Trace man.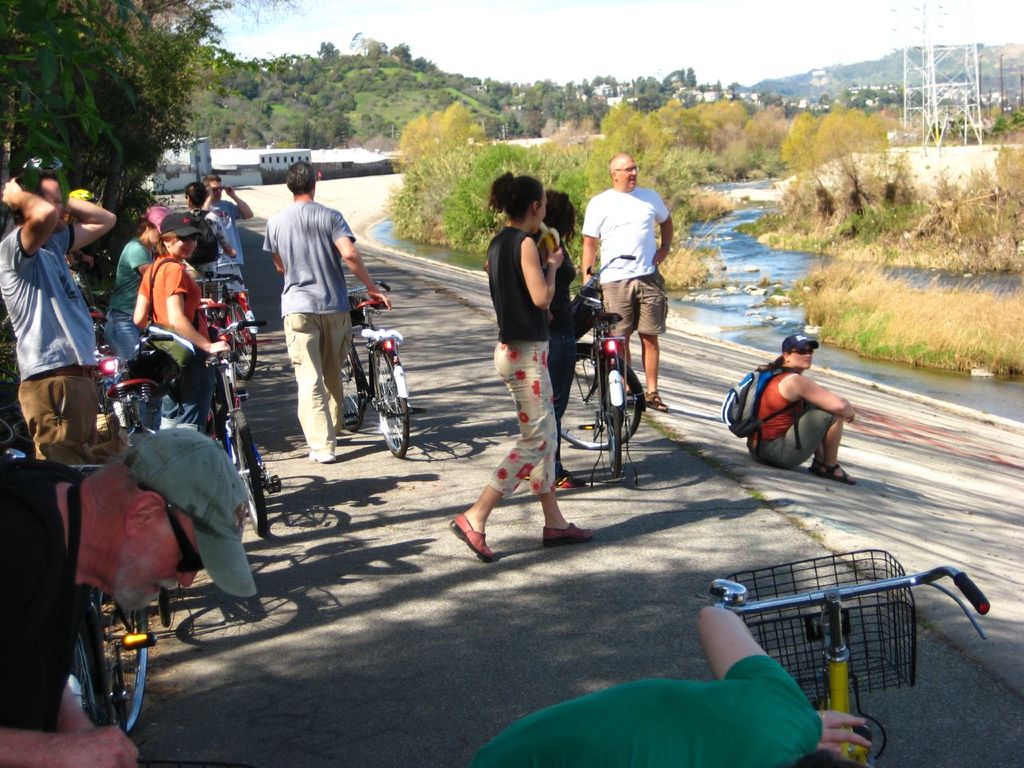
Traced to Rect(0, 427, 252, 767).
